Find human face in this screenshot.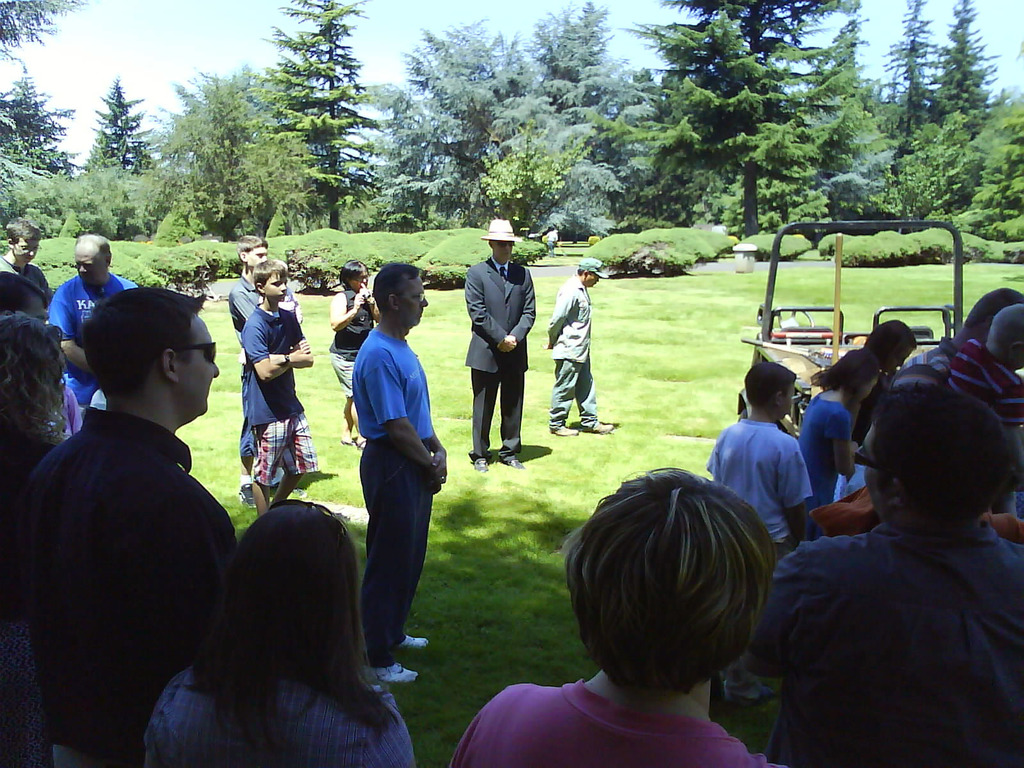
The bounding box for human face is rect(861, 424, 890, 515).
